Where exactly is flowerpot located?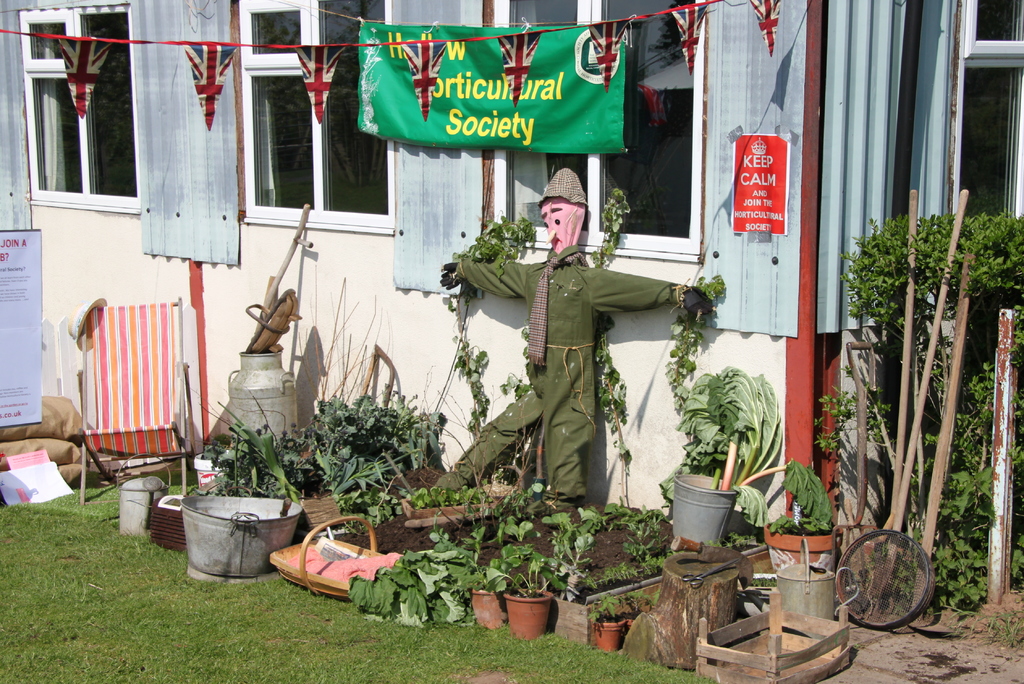
Its bounding box is bbox(504, 588, 551, 637).
